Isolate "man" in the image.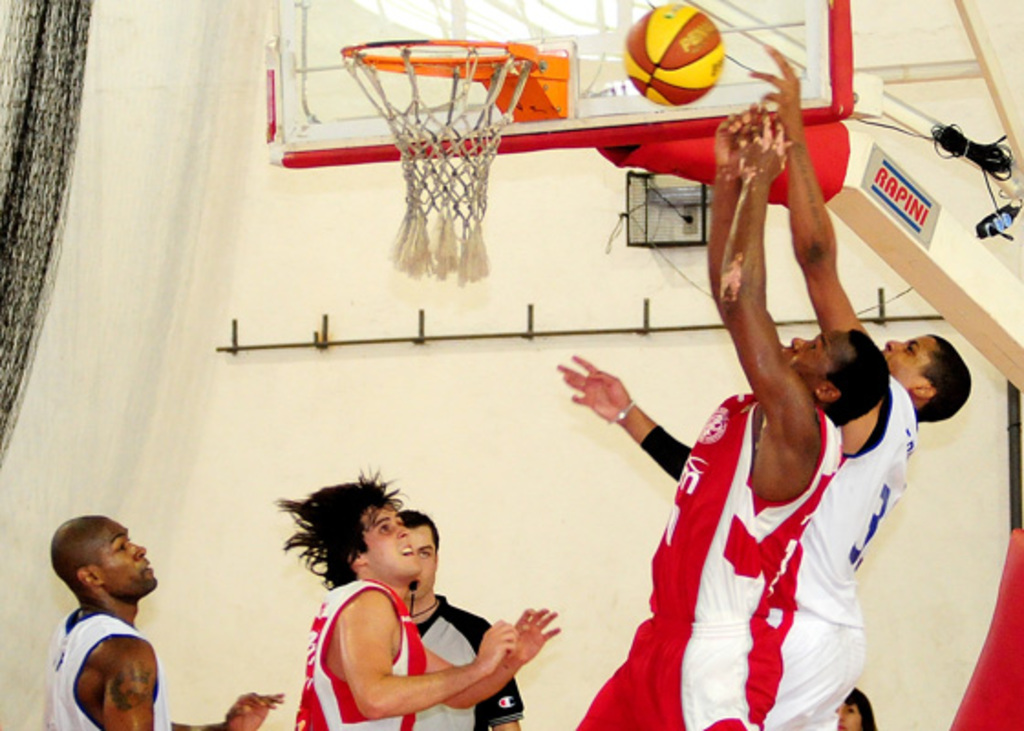
Isolated region: x1=26, y1=515, x2=181, y2=730.
